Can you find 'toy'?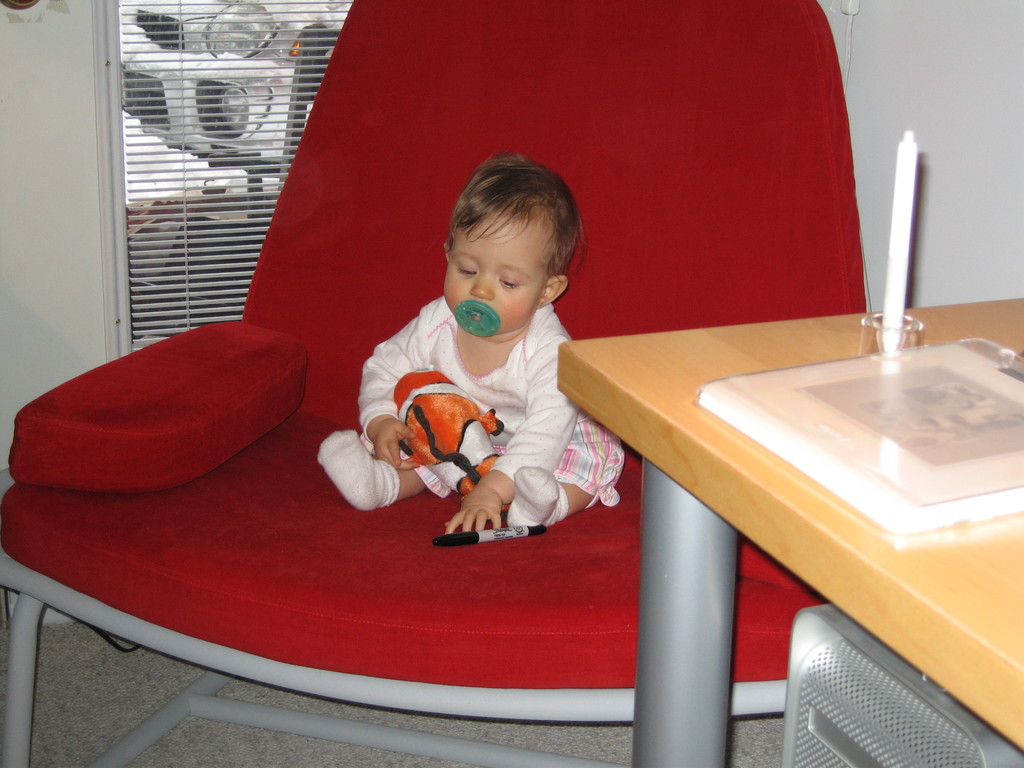
Yes, bounding box: (388,368,508,512).
